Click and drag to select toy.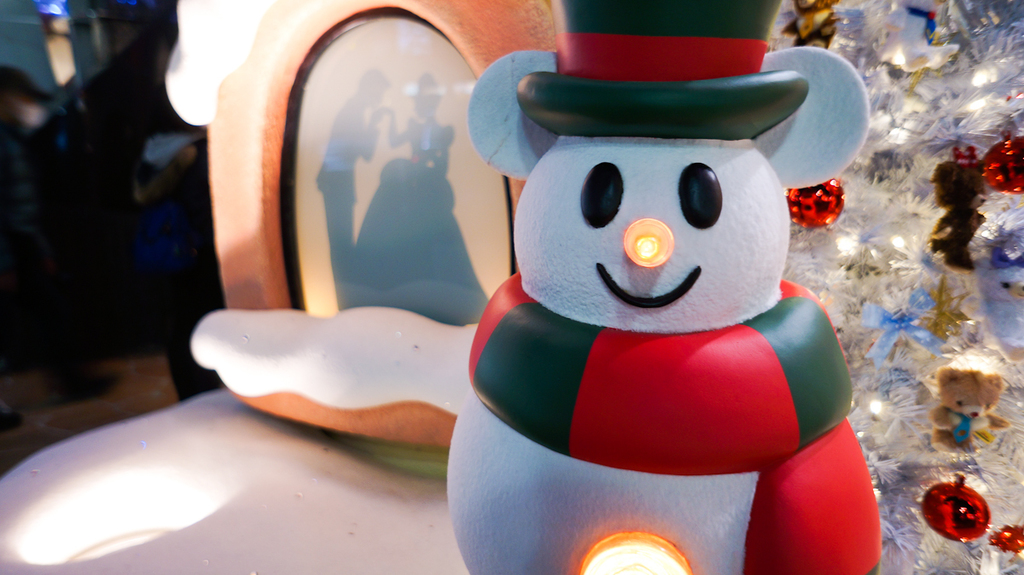
Selection: bbox(930, 143, 986, 271).
